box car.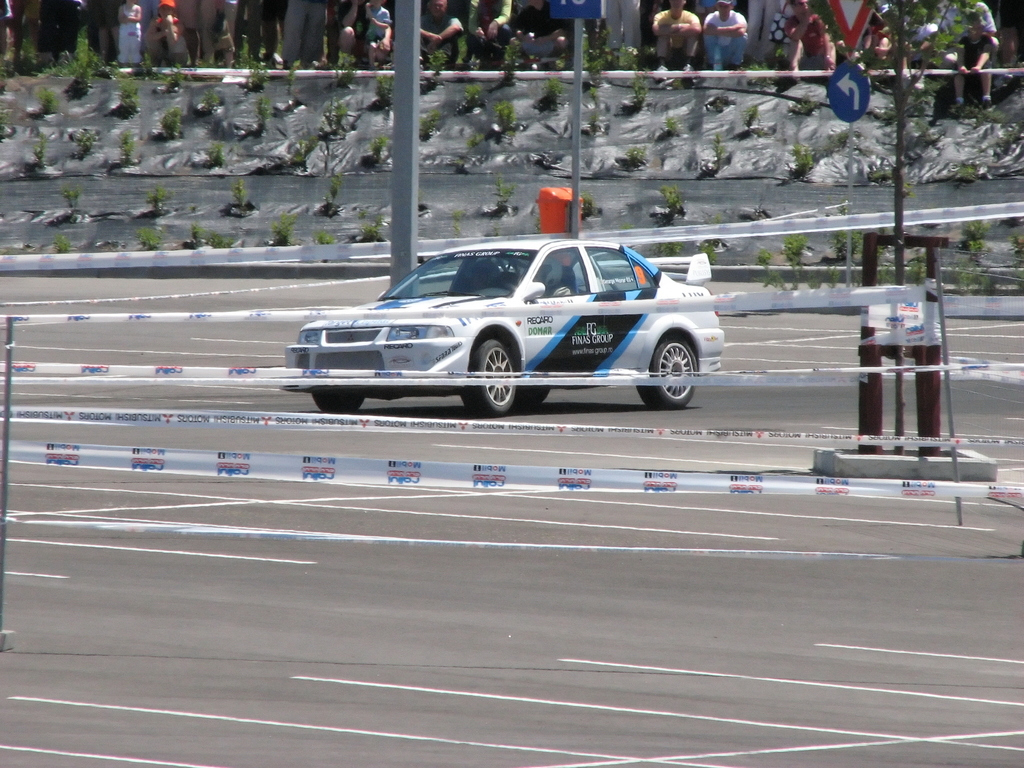
detection(287, 236, 726, 410).
